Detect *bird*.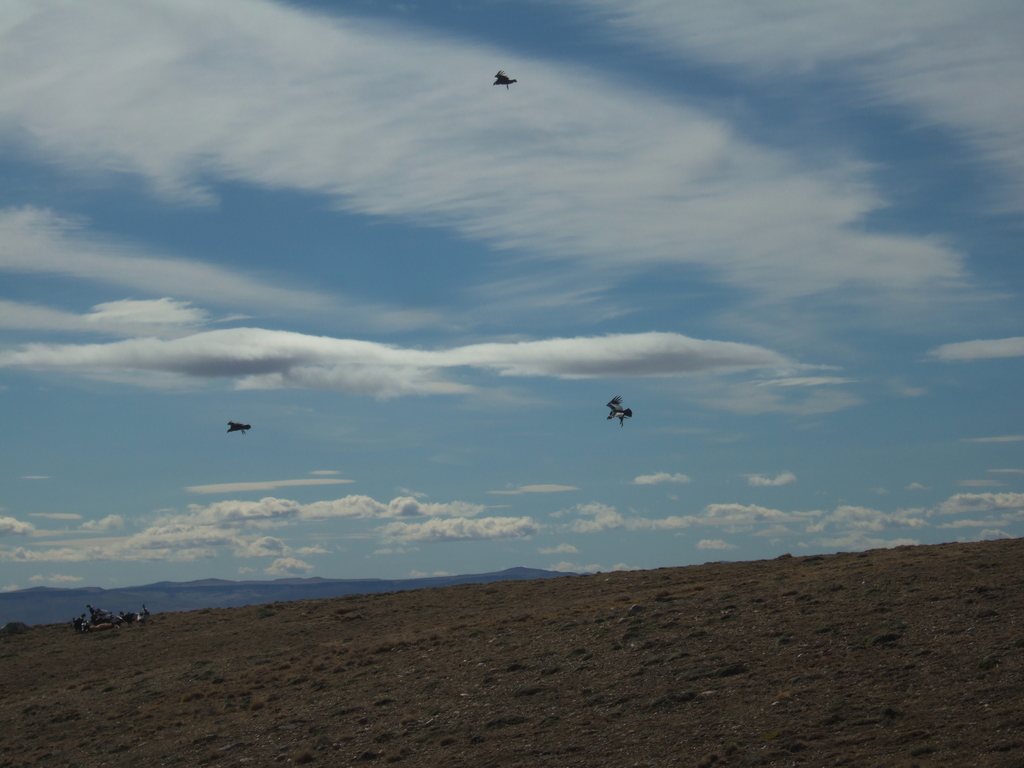
Detected at select_region(229, 420, 252, 435).
